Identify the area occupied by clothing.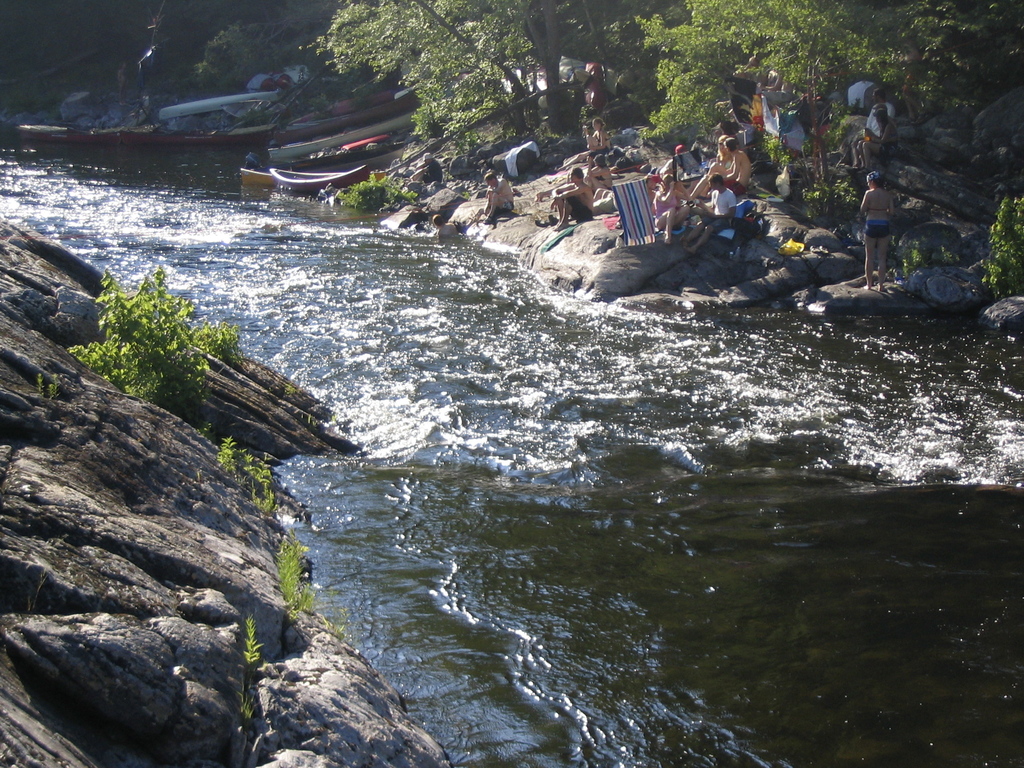
Area: (left=698, top=186, right=738, bottom=232).
